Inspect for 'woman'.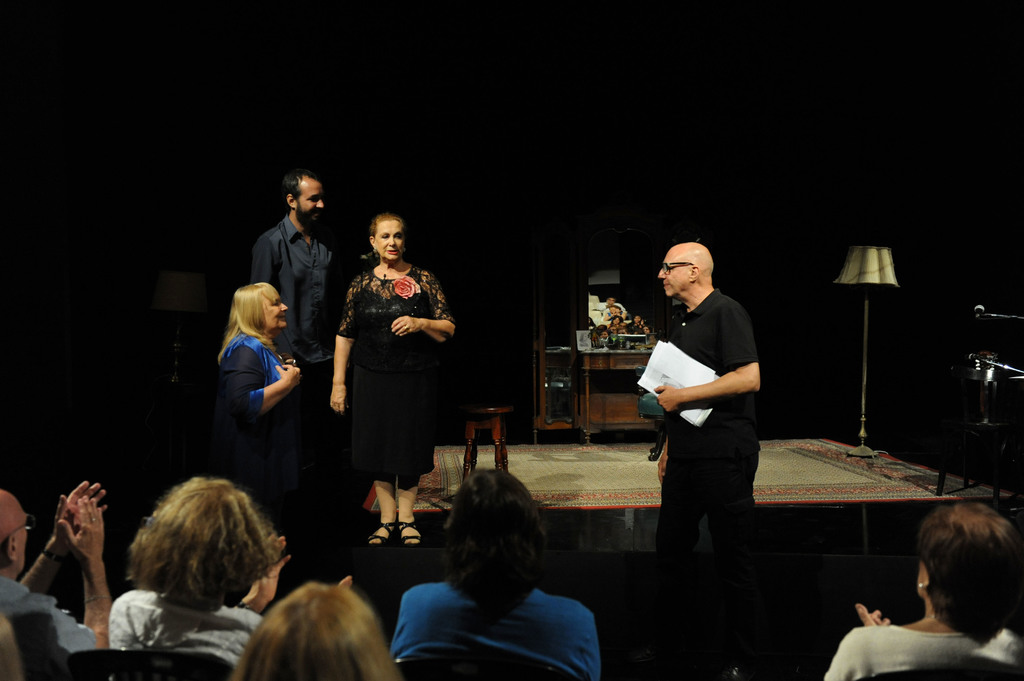
Inspection: l=104, t=472, r=354, b=668.
